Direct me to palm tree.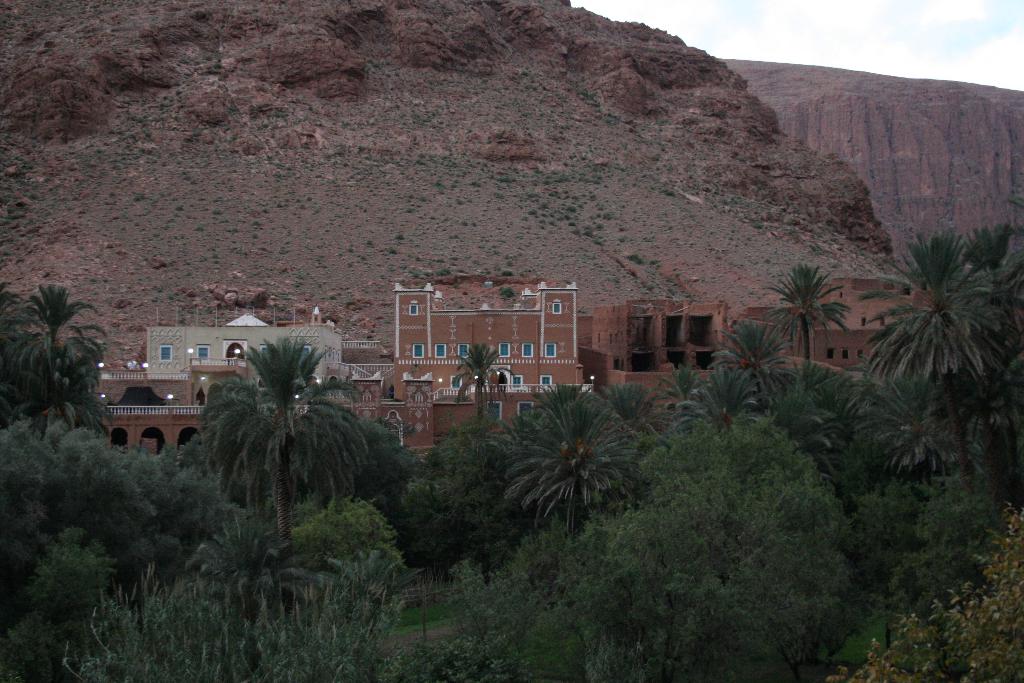
Direction: detection(700, 308, 781, 388).
